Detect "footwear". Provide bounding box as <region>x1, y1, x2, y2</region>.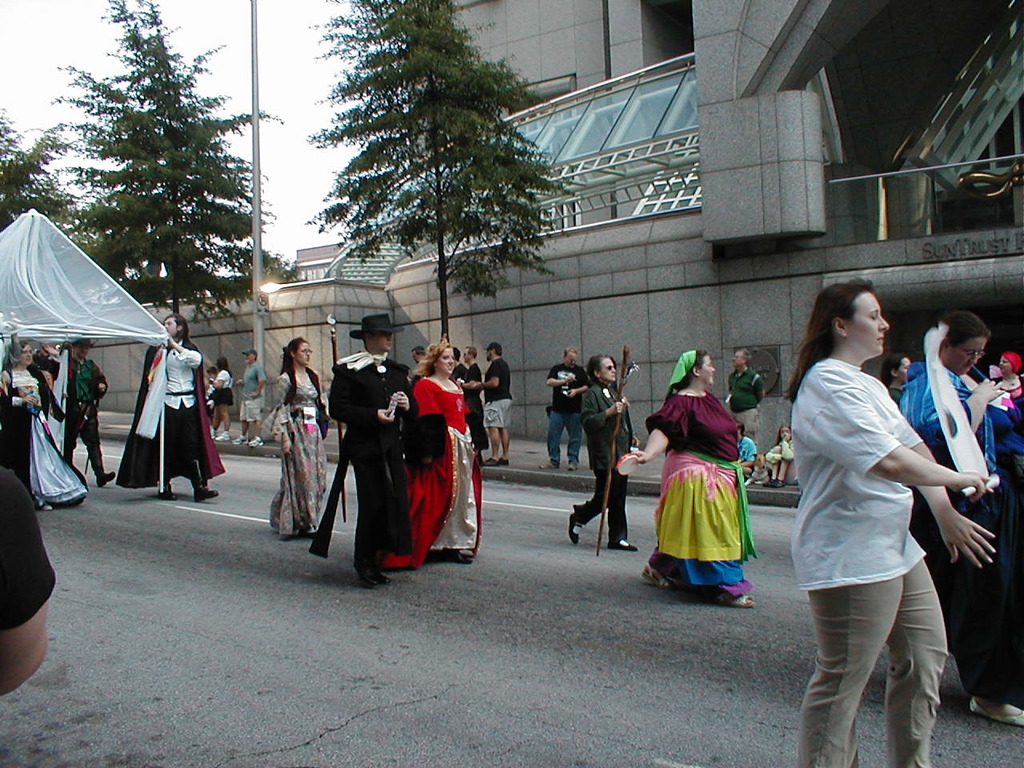
<region>495, 457, 509, 470</region>.
